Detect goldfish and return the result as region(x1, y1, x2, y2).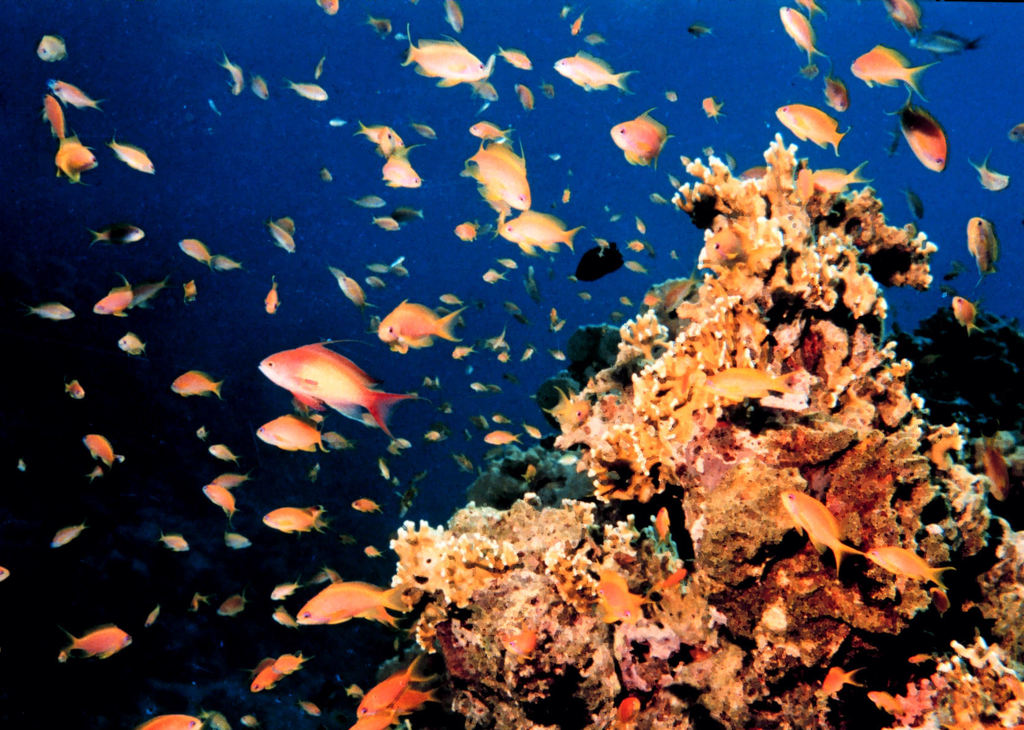
region(298, 697, 321, 717).
